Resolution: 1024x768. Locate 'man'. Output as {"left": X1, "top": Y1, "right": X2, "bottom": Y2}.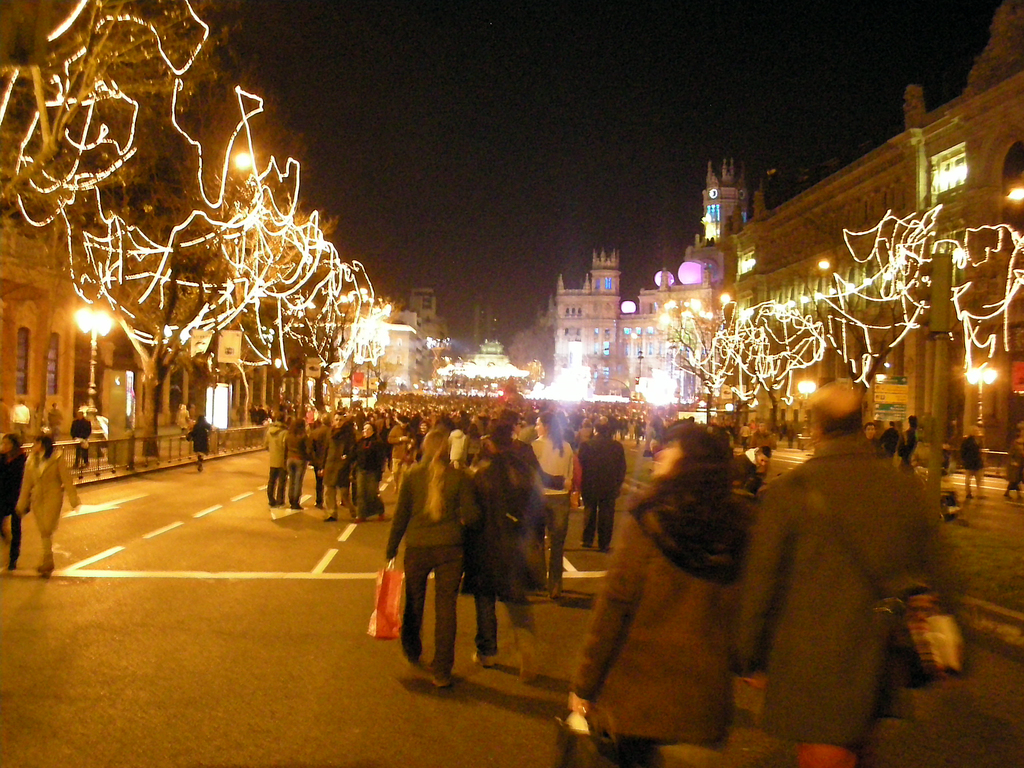
{"left": 720, "top": 446, "right": 769, "bottom": 488}.
